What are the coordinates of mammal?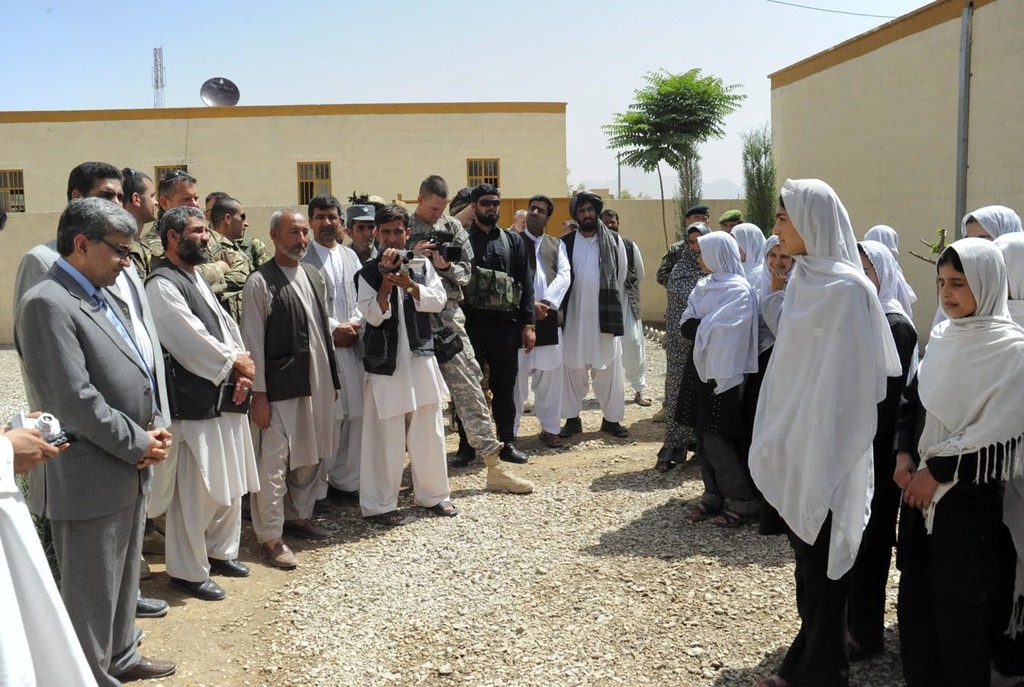
select_region(302, 190, 366, 507).
